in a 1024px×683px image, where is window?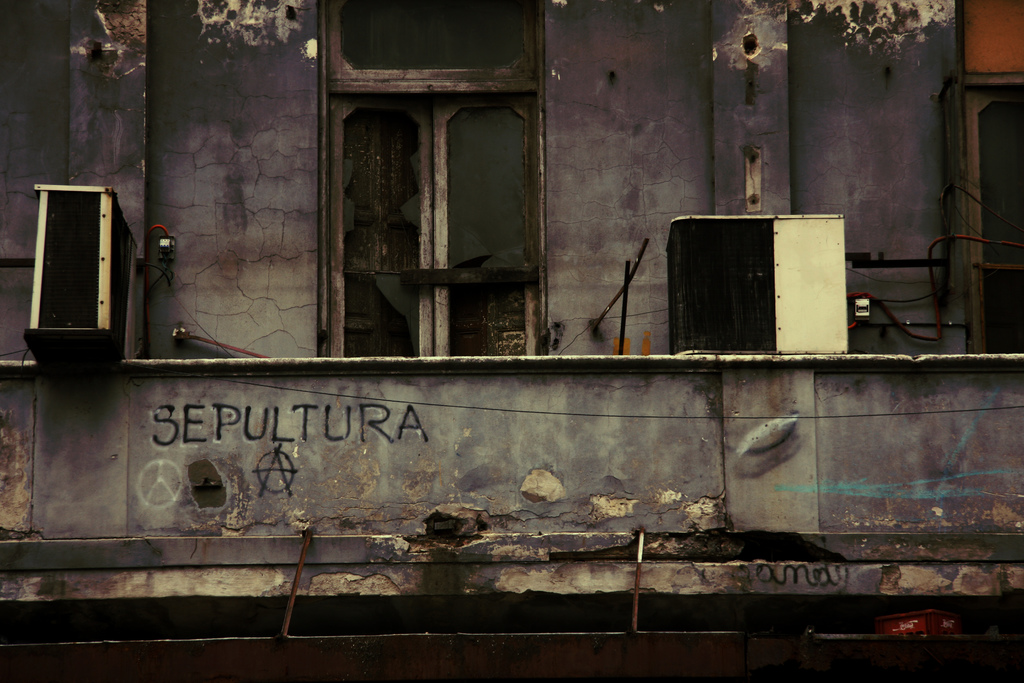
left=308, top=13, right=559, bottom=374.
